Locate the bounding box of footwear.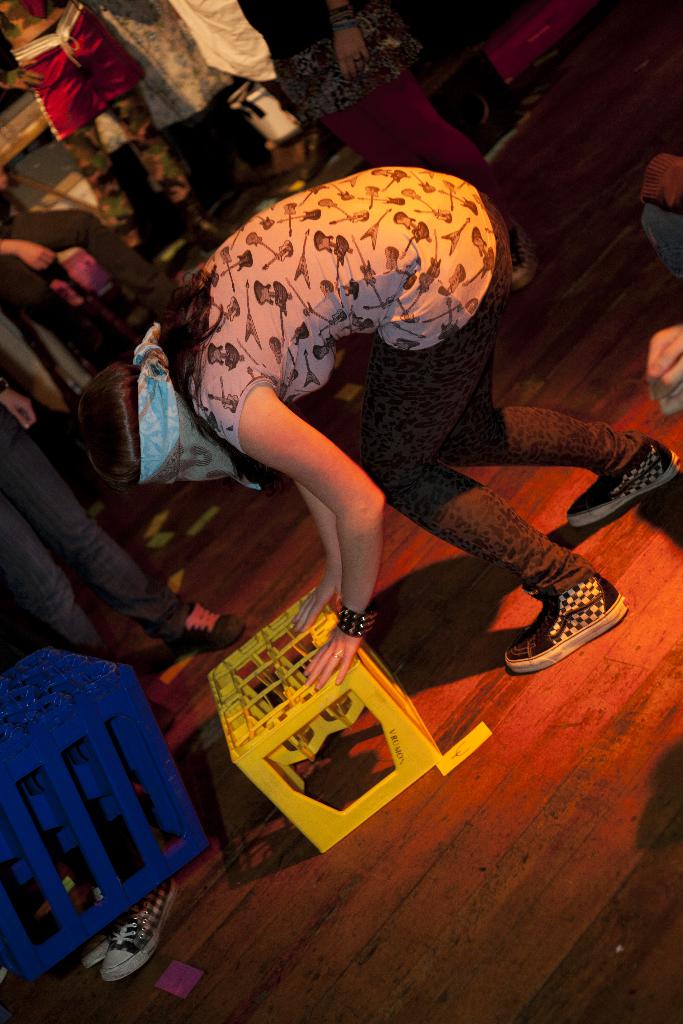
Bounding box: x1=144 y1=698 x2=177 y2=727.
